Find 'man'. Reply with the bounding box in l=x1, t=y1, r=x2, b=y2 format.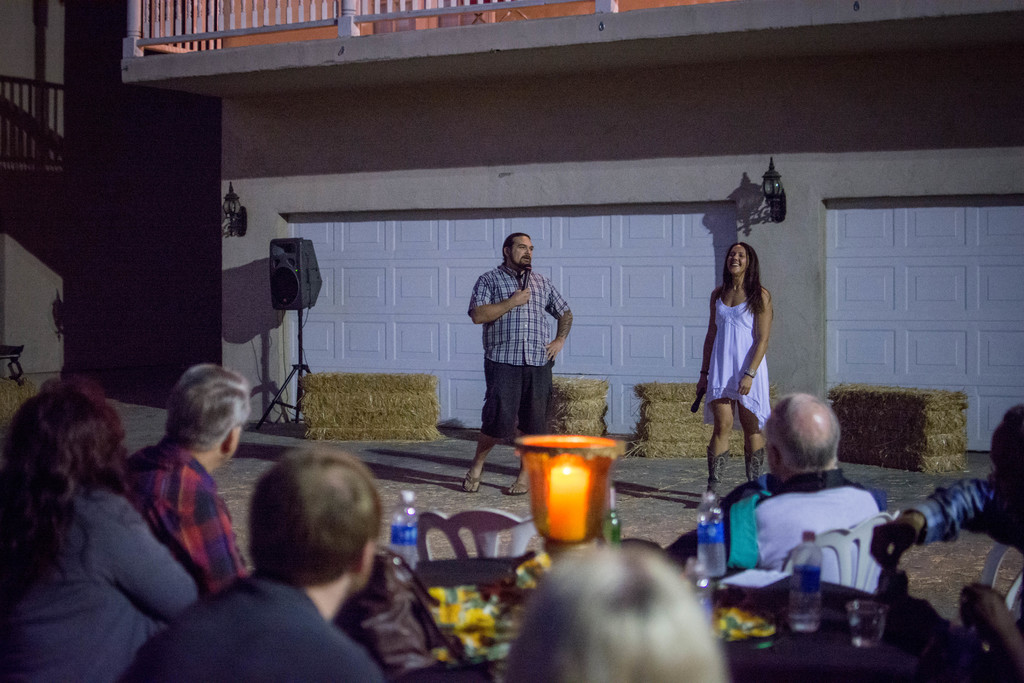
l=120, t=377, r=252, b=603.
